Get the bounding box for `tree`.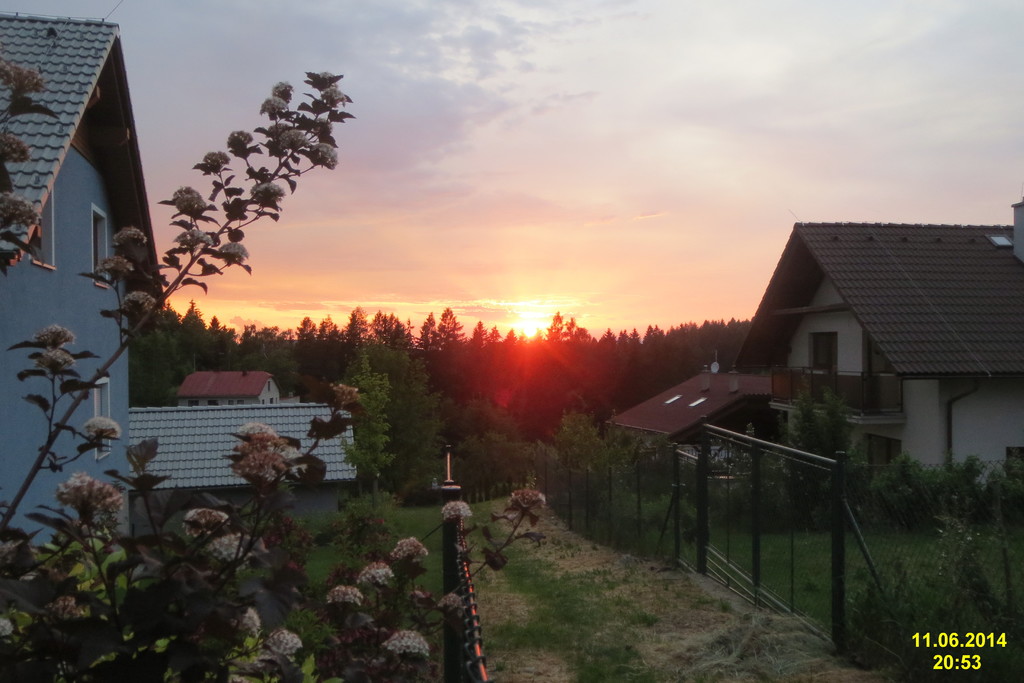
422:302:470:398.
